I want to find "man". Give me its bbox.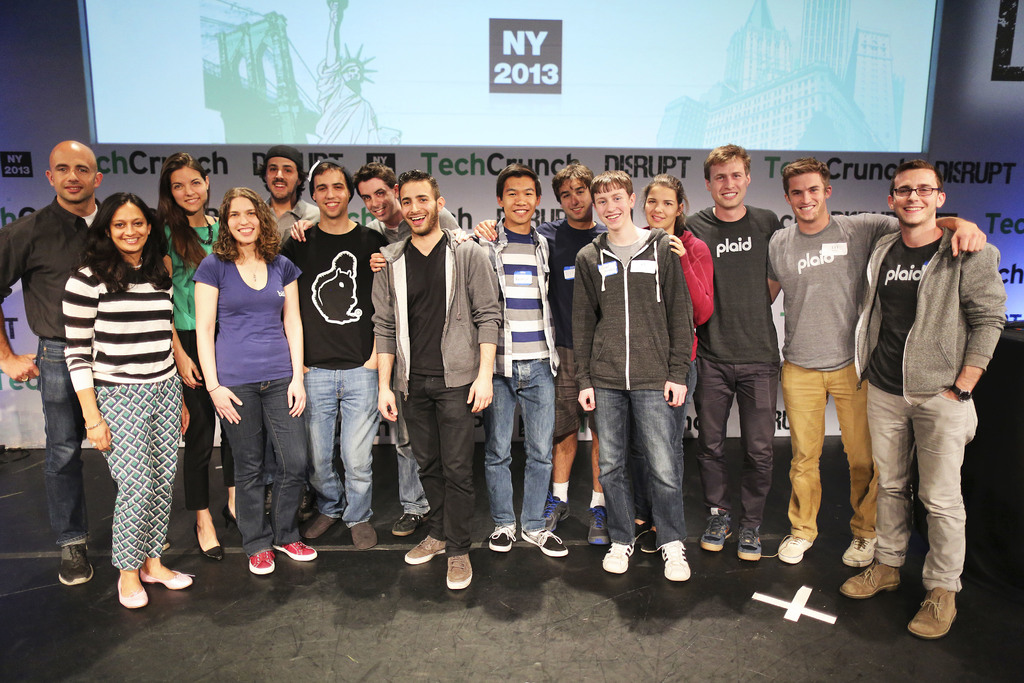
box(563, 168, 701, 583).
